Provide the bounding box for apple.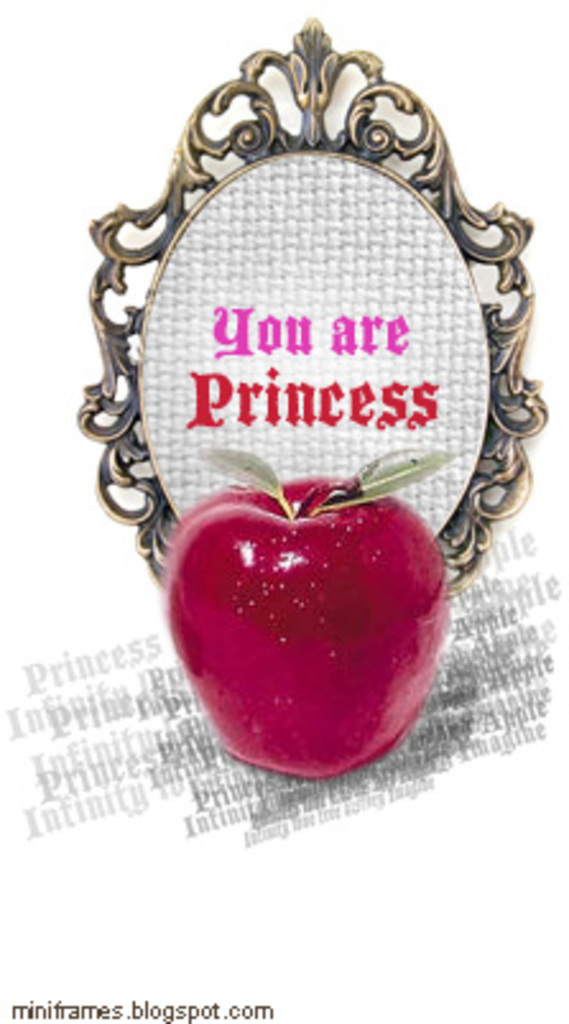
148, 462, 452, 761.
